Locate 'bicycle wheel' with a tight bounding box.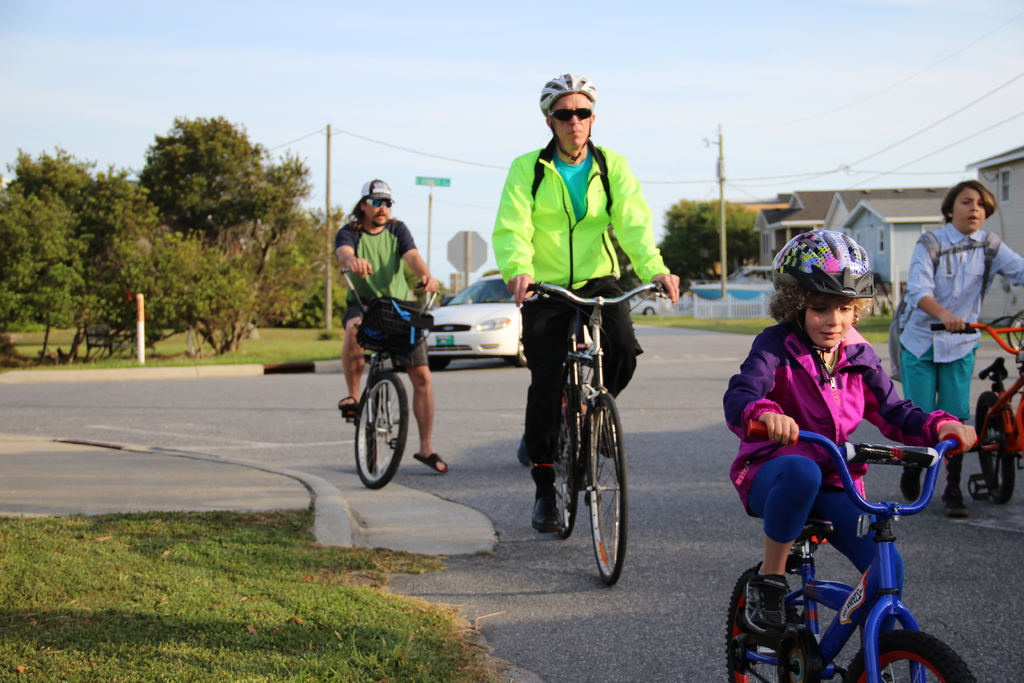
719, 574, 835, 678.
